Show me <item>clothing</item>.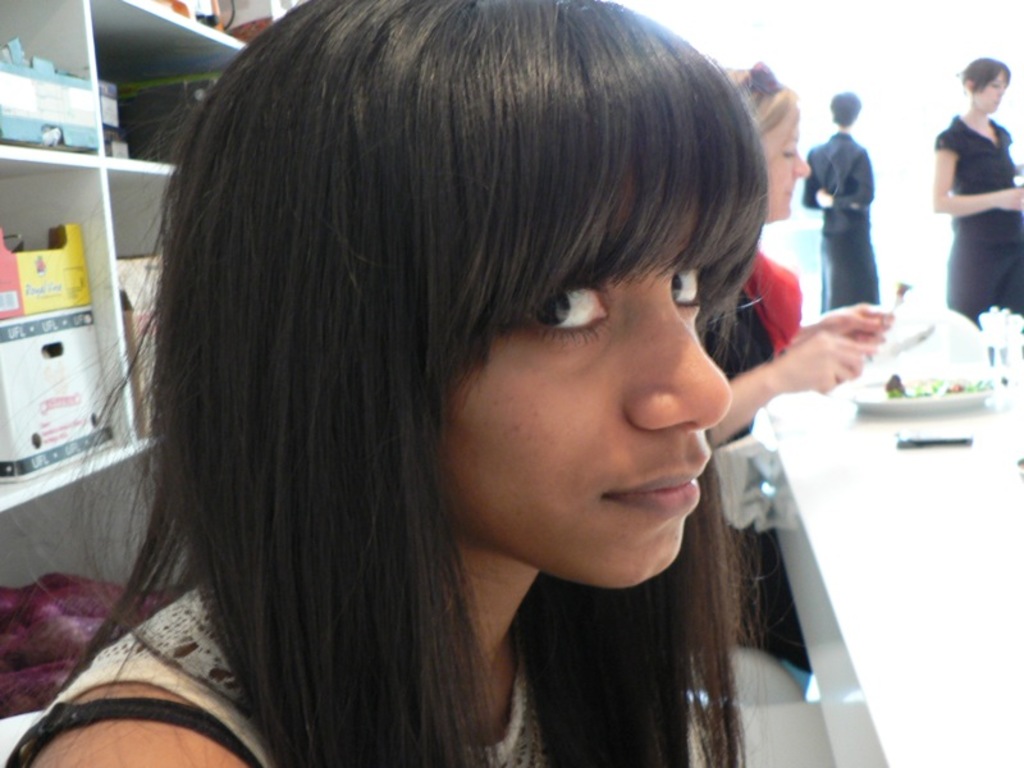
<item>clothing</item> is here: [x1=703, y1=250, x2=812, y2=675].
